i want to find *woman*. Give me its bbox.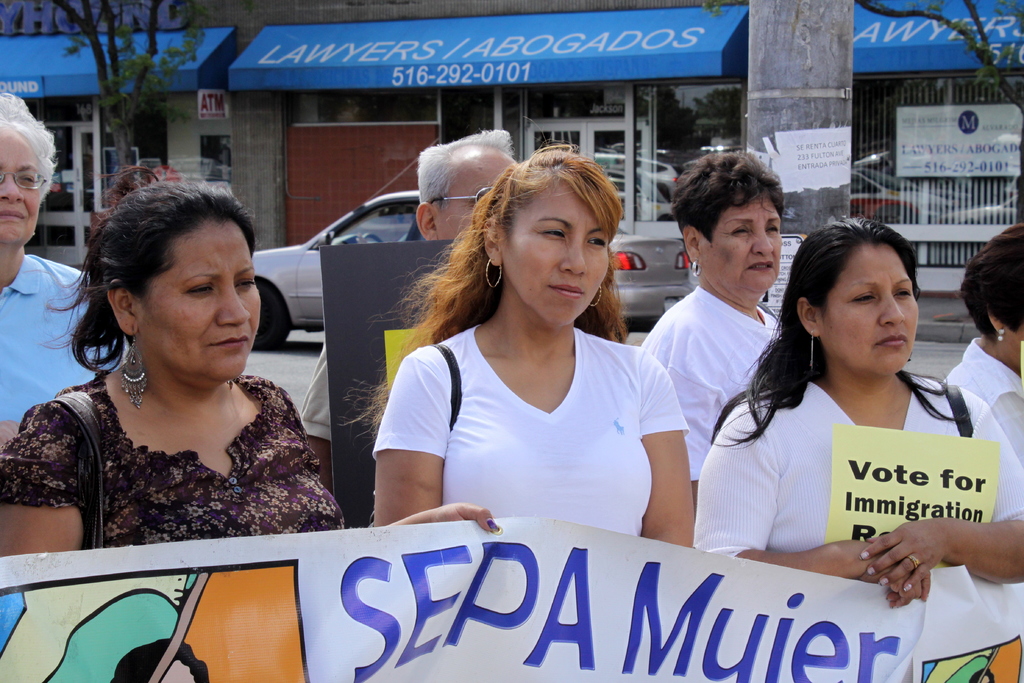
select_region(373, 131, 712, 548).
